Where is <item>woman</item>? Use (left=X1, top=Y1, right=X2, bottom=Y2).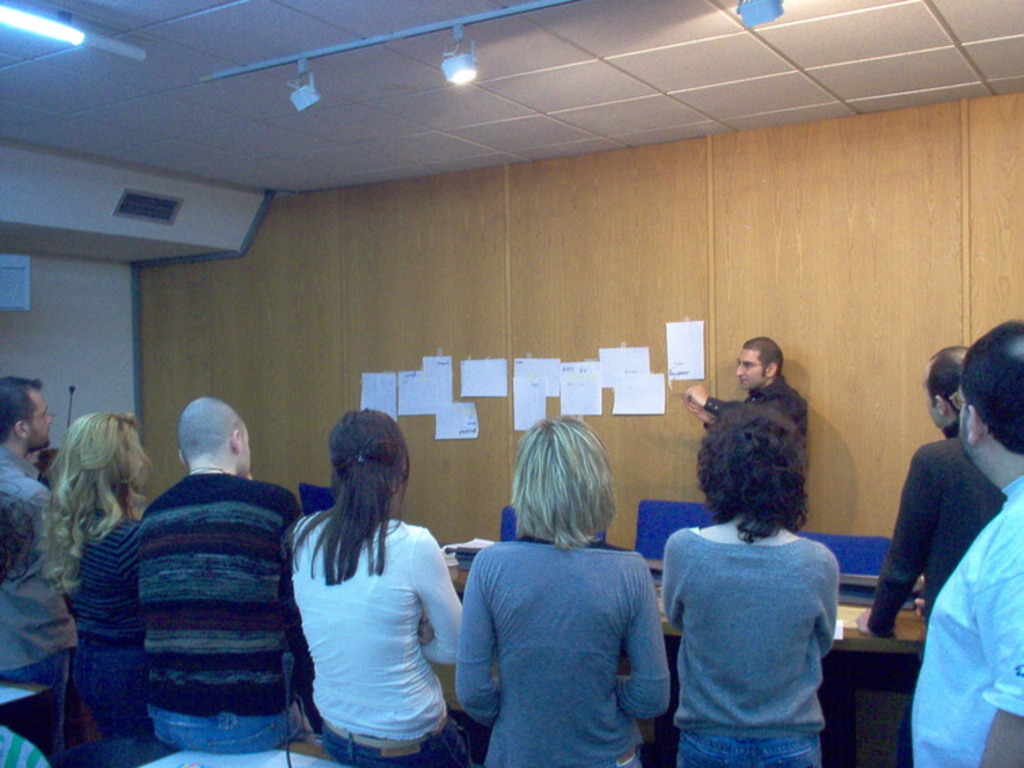
(left=261, top=406, right=456, bottom=767).
